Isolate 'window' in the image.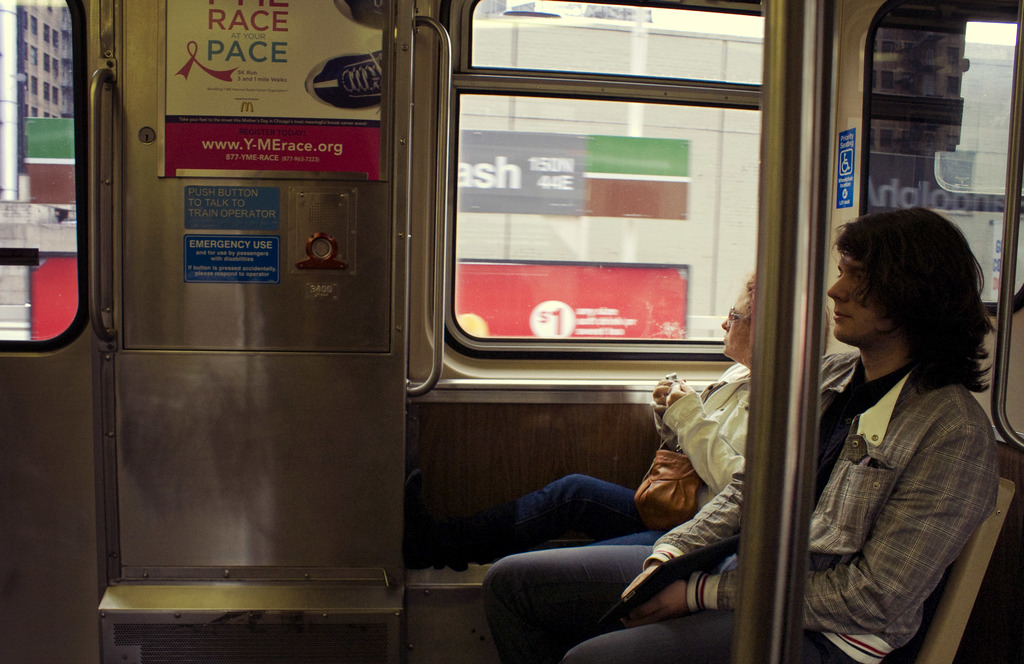
Isolated region: locate(412, 10, 798, 389).
